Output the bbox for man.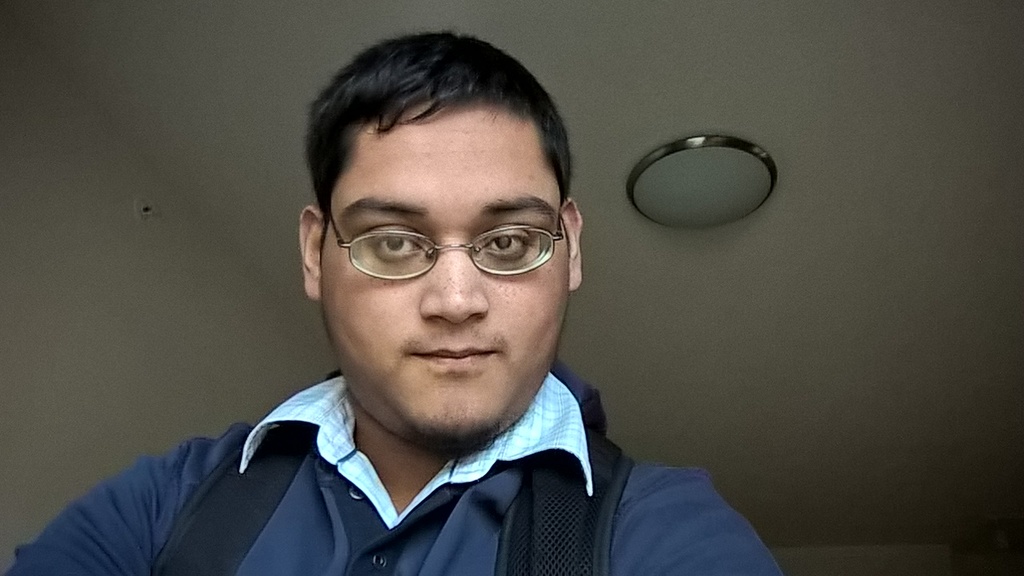
[0,24,776,575].
